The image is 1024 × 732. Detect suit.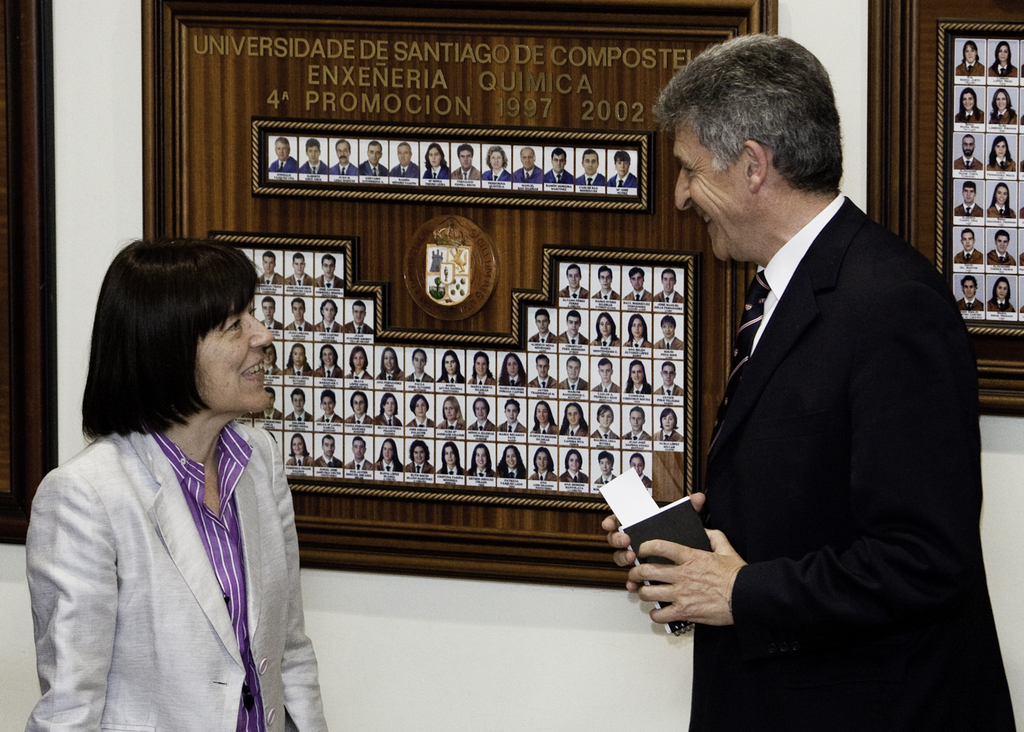
Detection: pyautogui.locateOnScreen(268, 155, 298, 173).
